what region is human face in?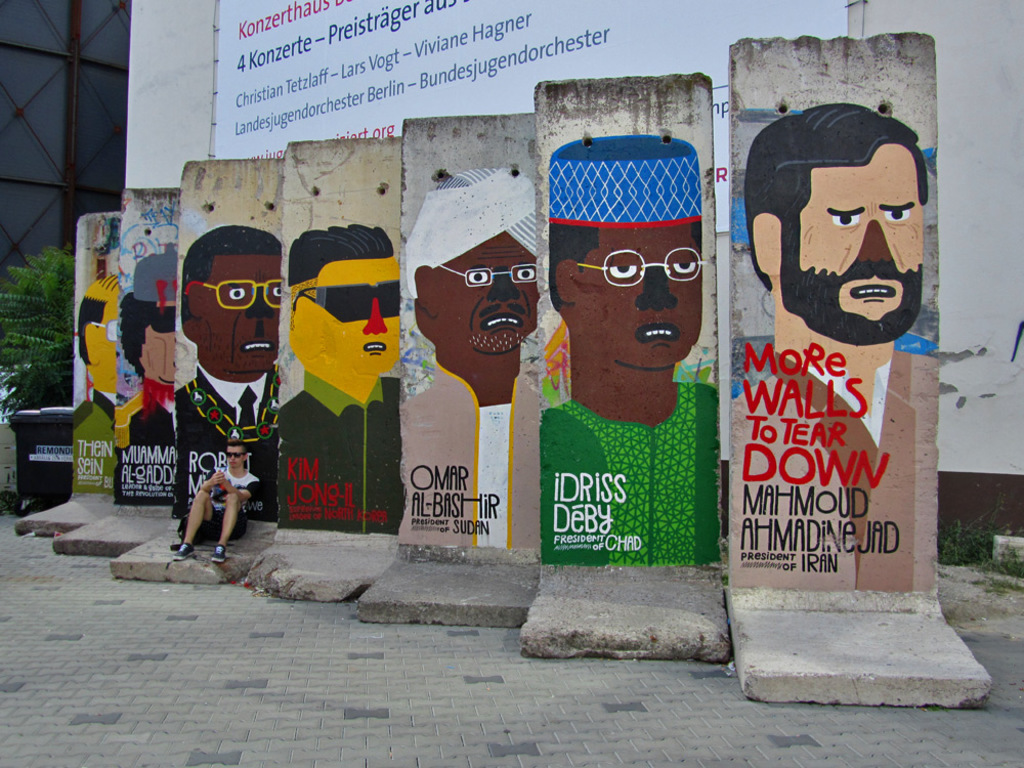
x1=577 y1=223 x2=702 y2=364.
